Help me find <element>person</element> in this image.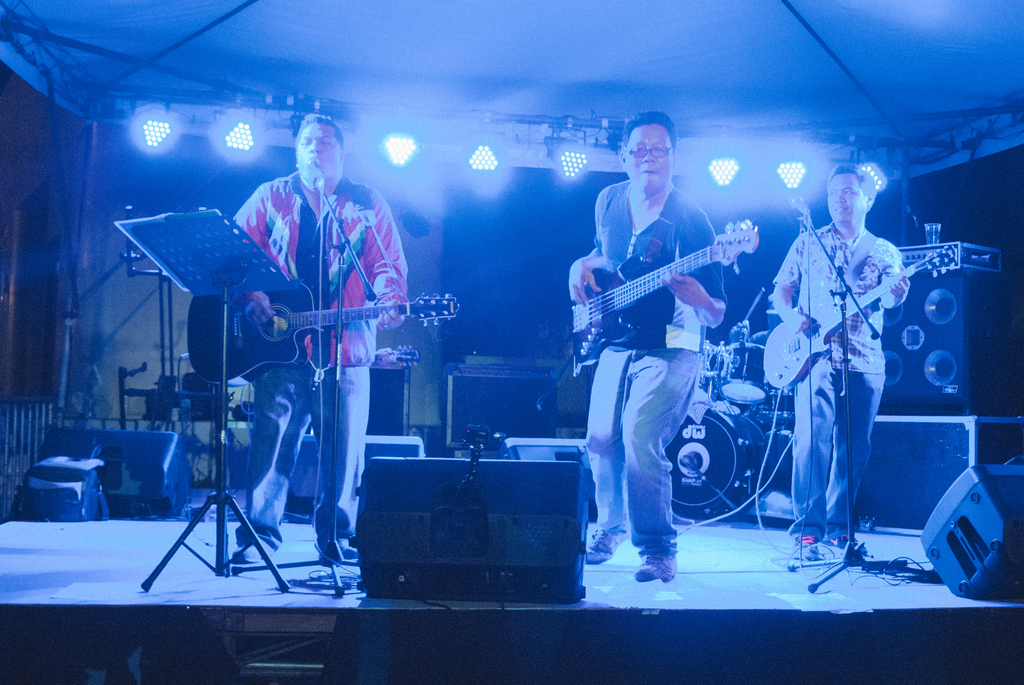
Found it: [564, 110, 730, 587].
